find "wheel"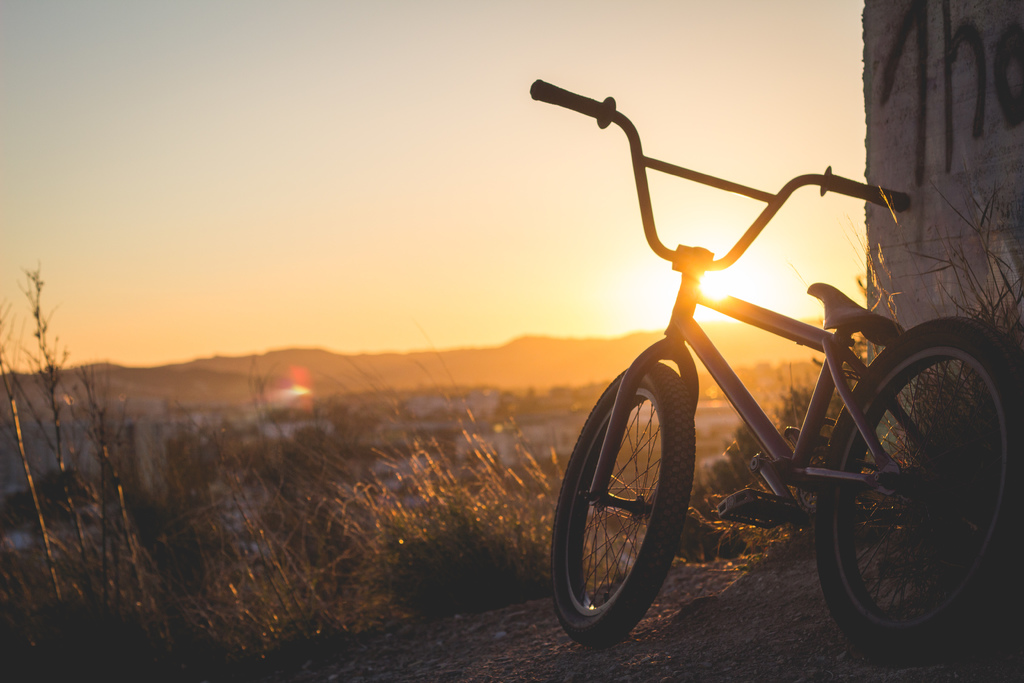
[left=840, top=356, right=996, bottom=635]
